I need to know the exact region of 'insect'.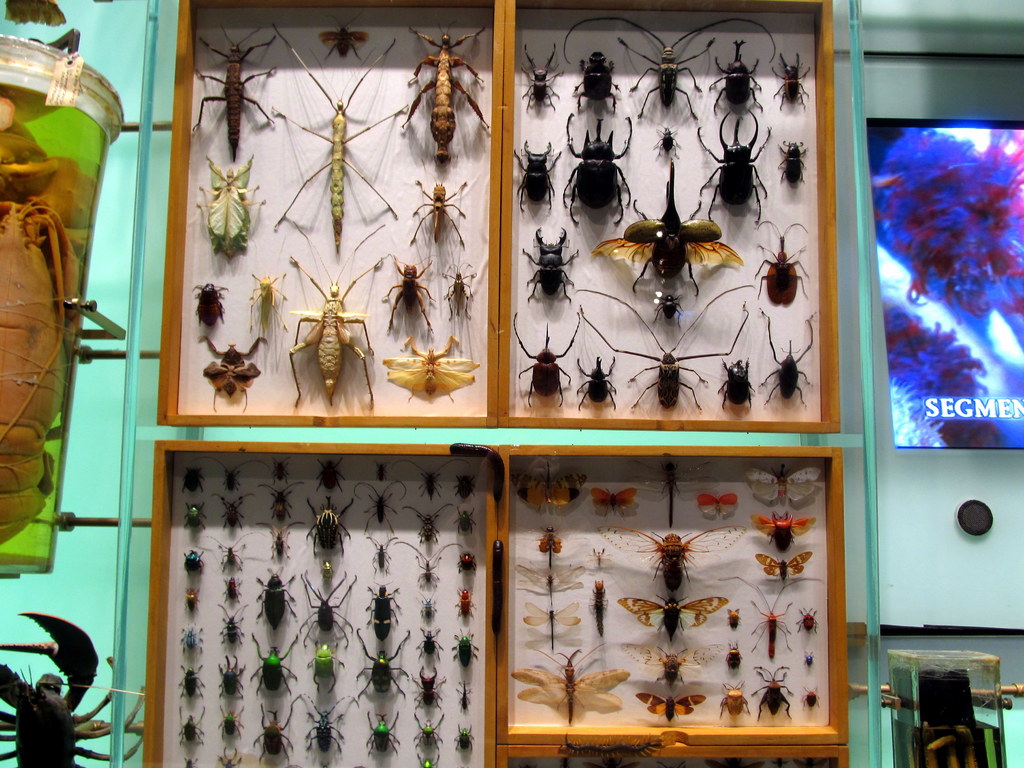
Region: <region>410, 172, 468, 250</region>.
